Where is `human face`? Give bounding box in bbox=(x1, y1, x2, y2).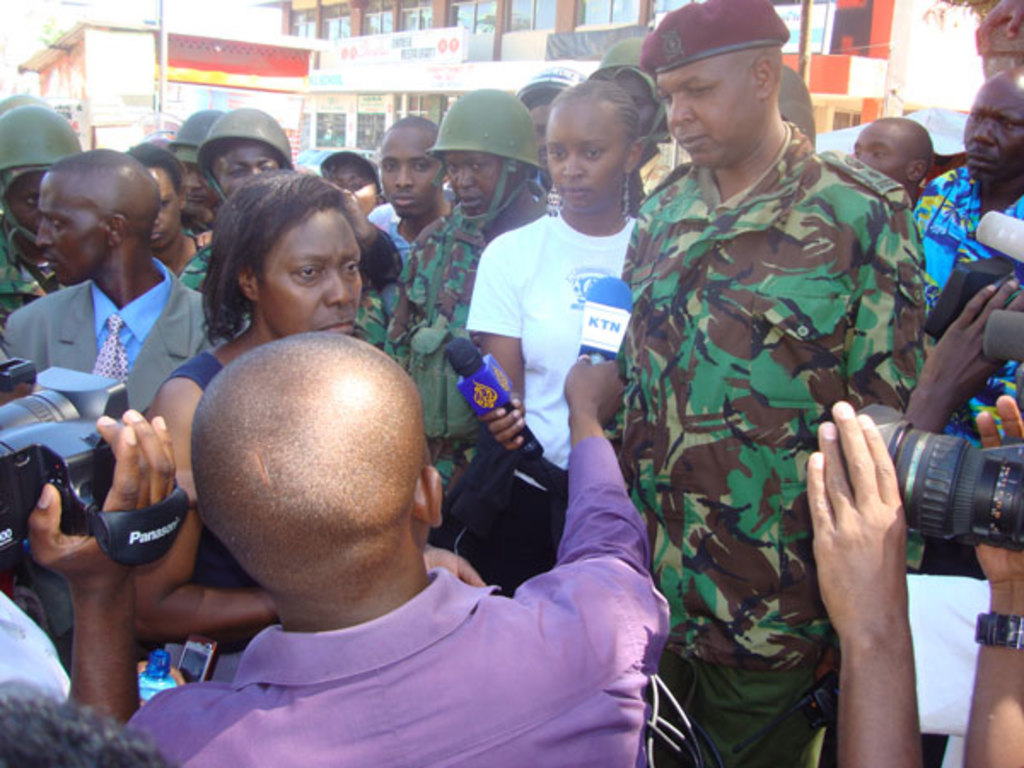
bbox=(181, 164, 217, 217).
